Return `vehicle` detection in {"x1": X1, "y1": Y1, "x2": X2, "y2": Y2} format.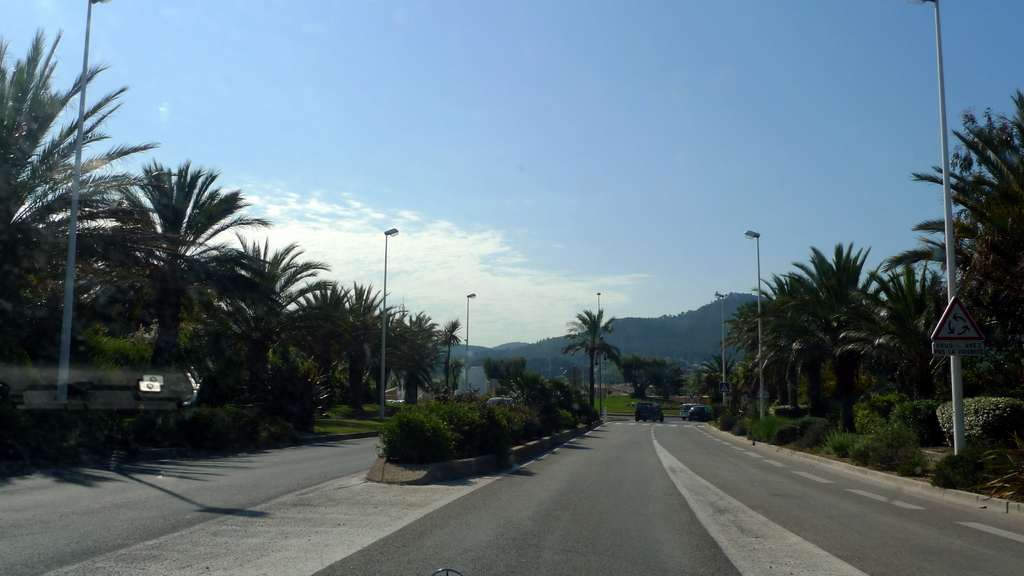
{"x1": 677, "y1": 401, "x2": 693, "y2": 419}.
